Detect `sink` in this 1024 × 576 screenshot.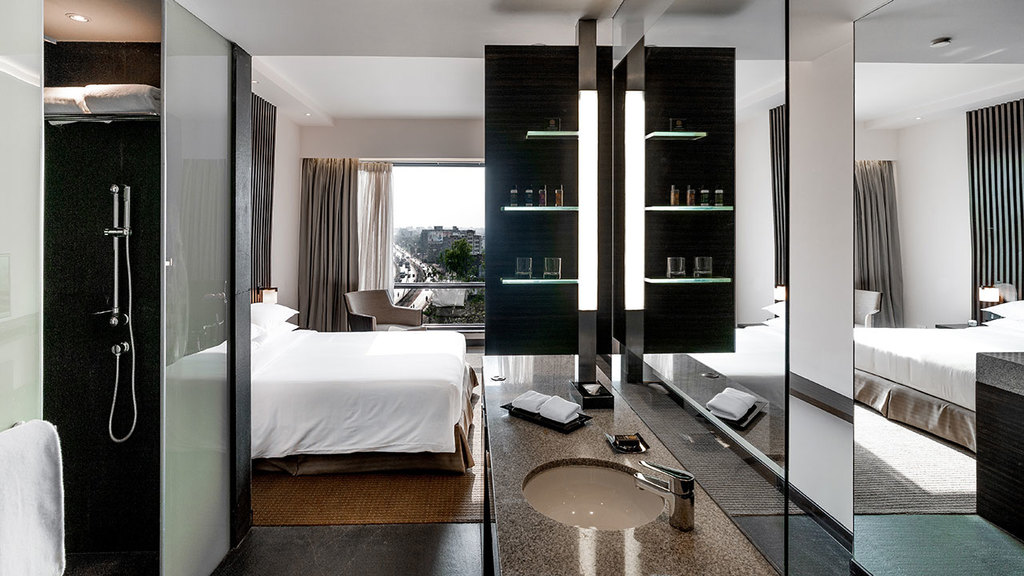
Detection: 502:428:688:550.
